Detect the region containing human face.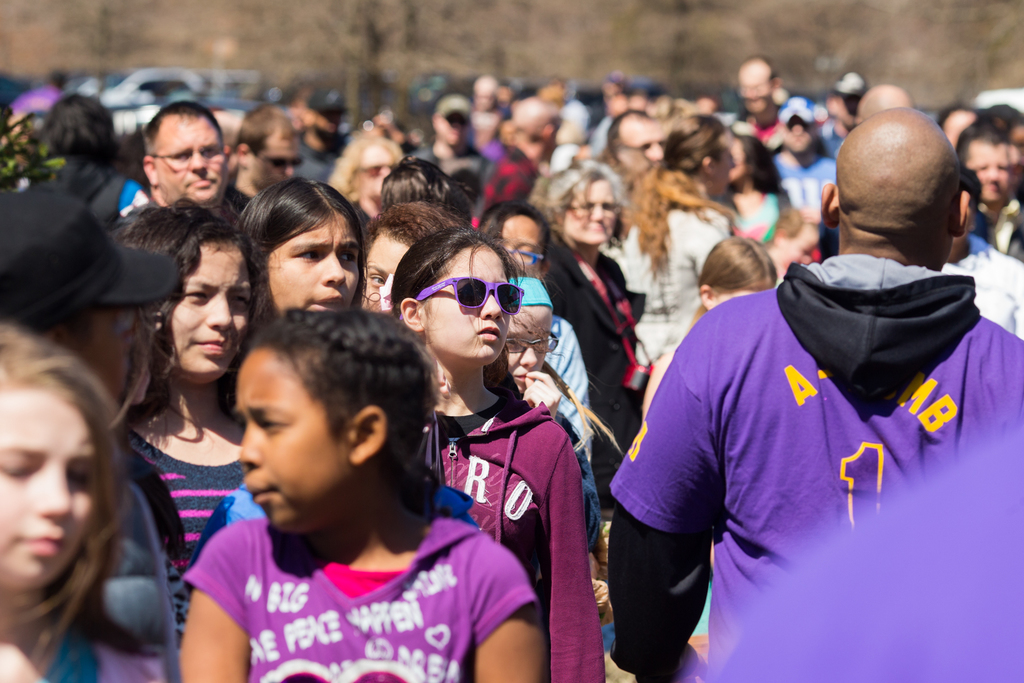
[left=942, top=107, right=974, bottom=142].
